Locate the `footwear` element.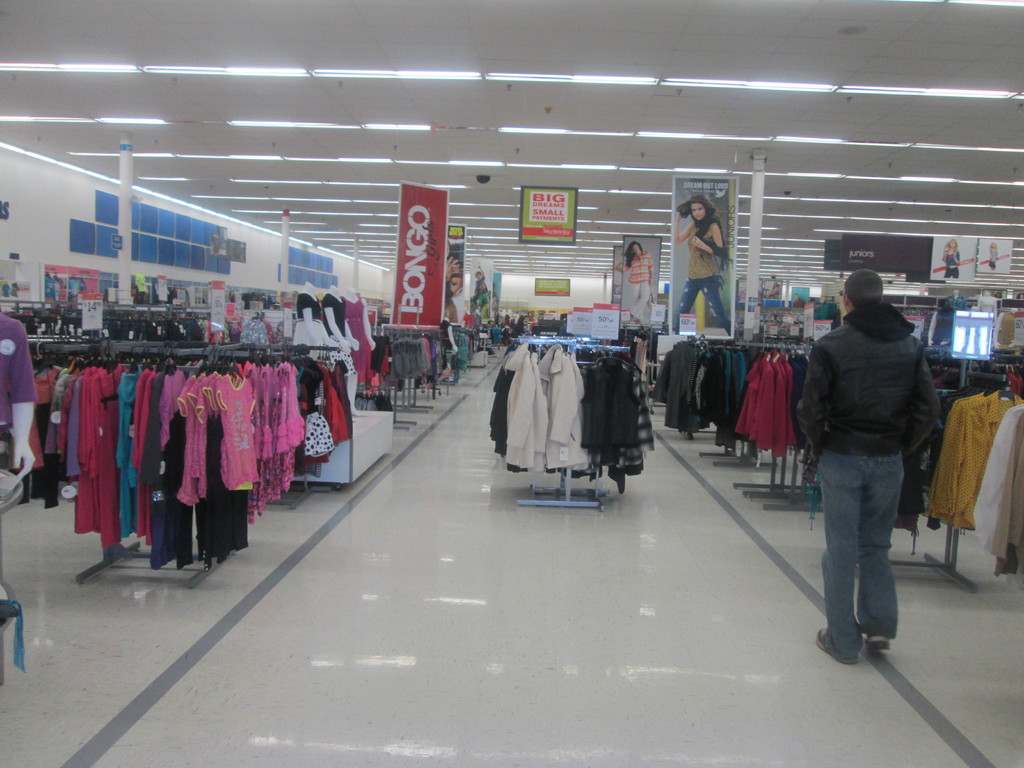
Element bbox: (866,635,894,650).
